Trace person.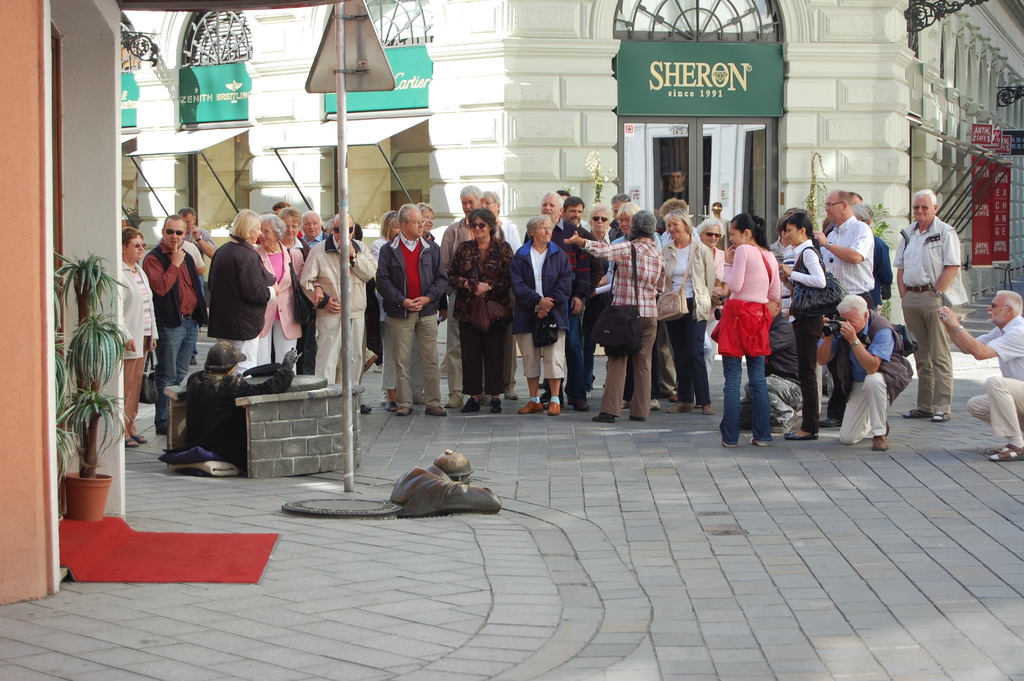
Traced to [133,191,195,436].
